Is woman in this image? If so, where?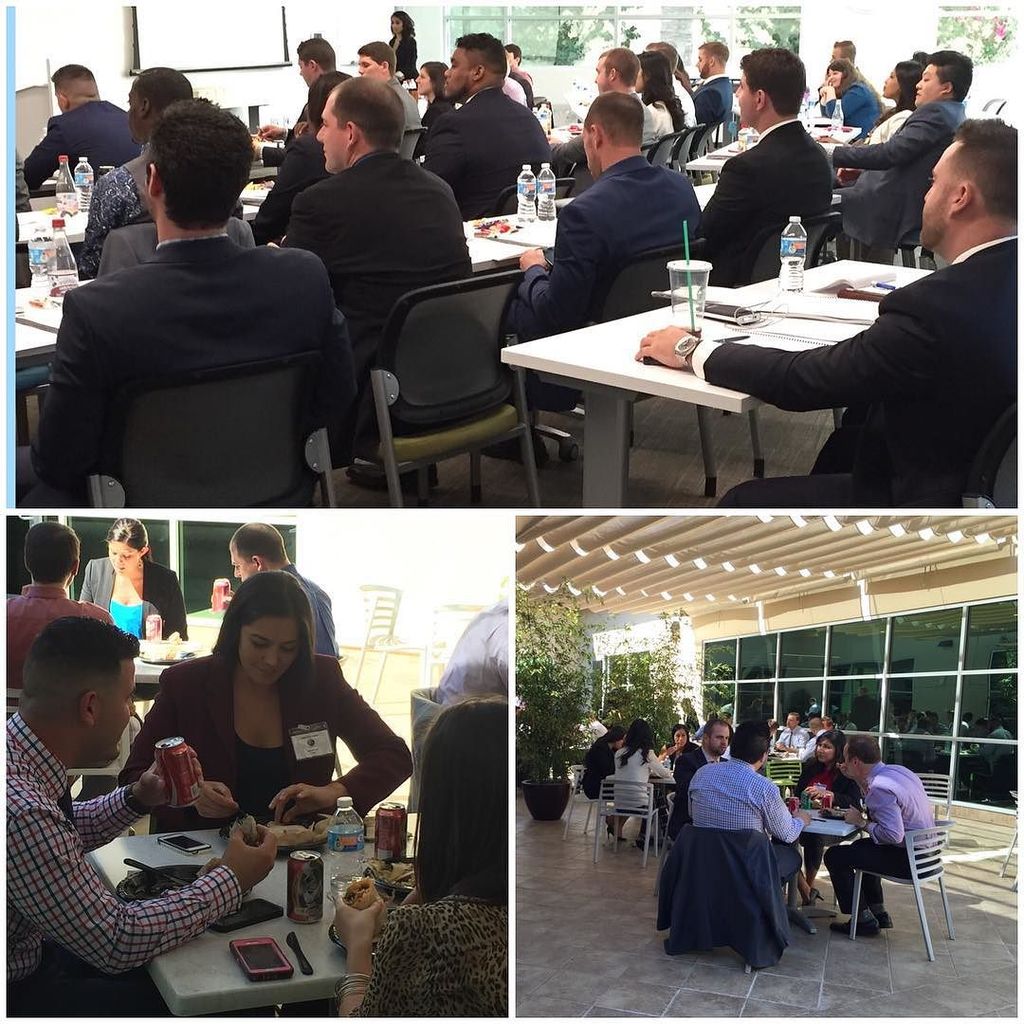
Yes, at crop(819, 58, 887, 129).
